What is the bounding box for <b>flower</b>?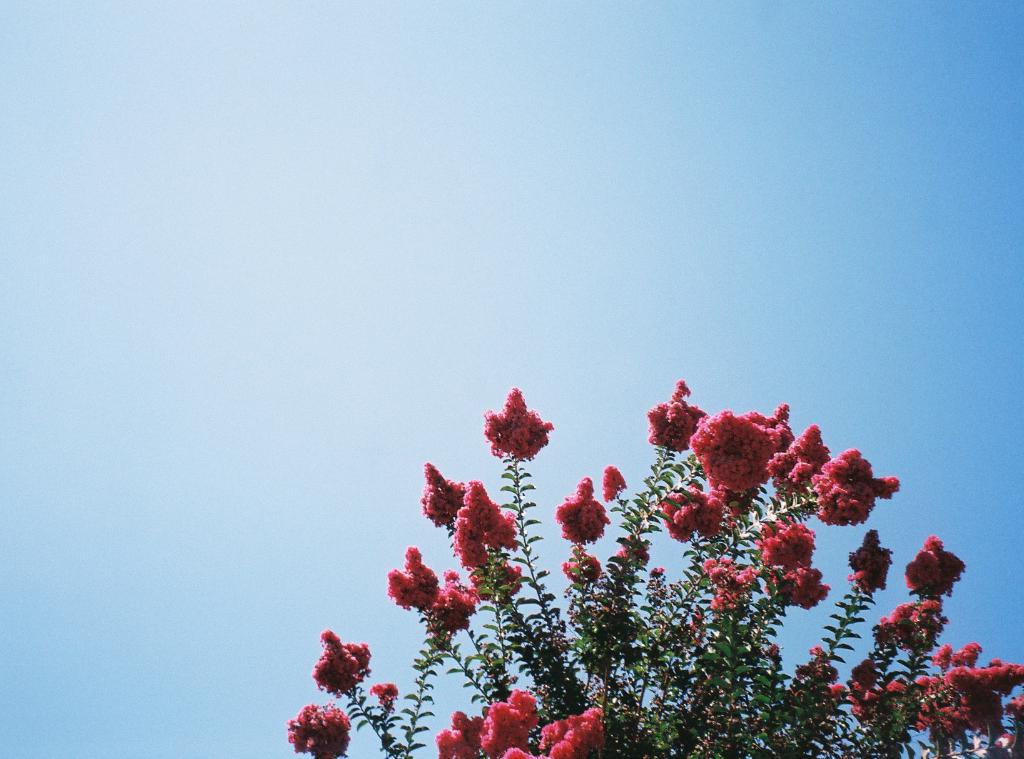
BBox(706, 552, 764, 611).
